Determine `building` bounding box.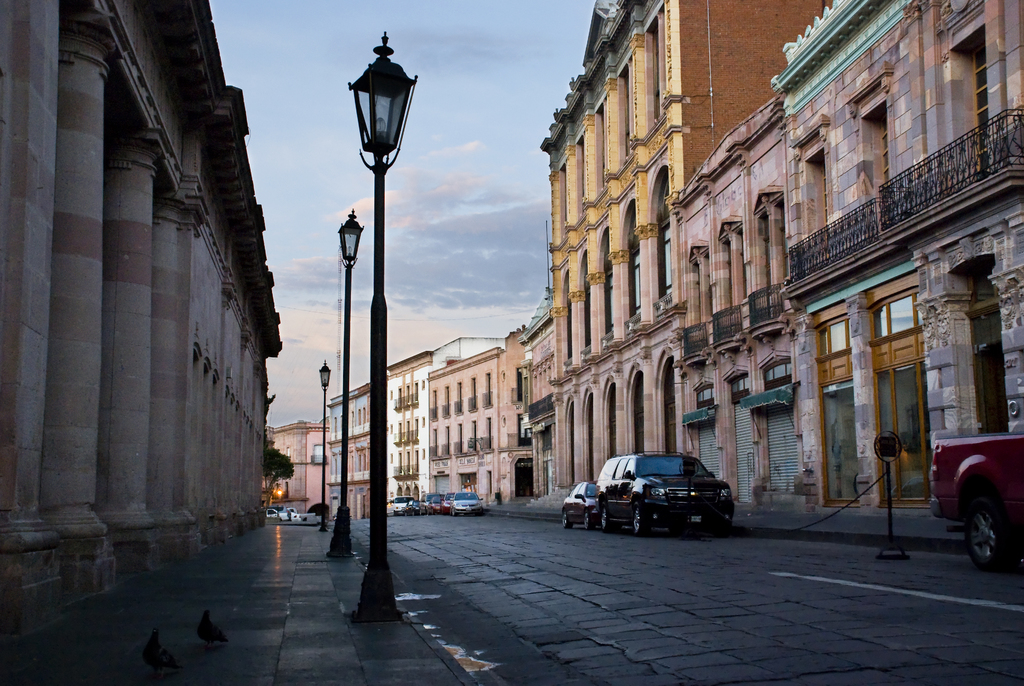
Determined: detection(431, 333, 518, 502).
